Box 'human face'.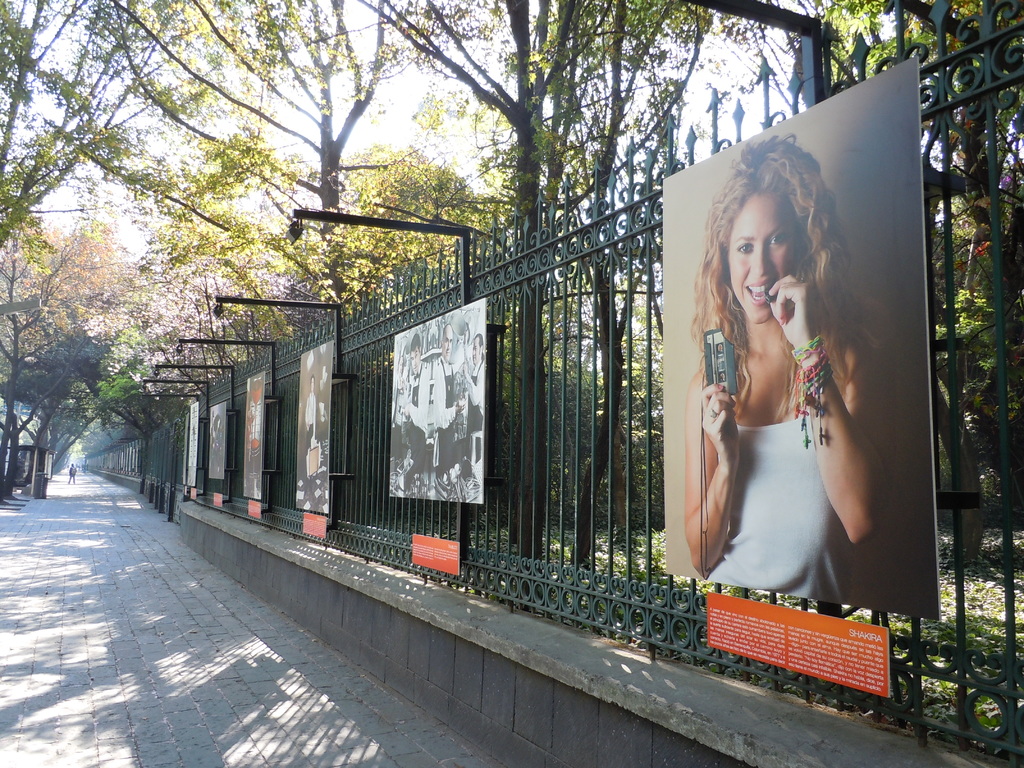
405,340,422,375.
